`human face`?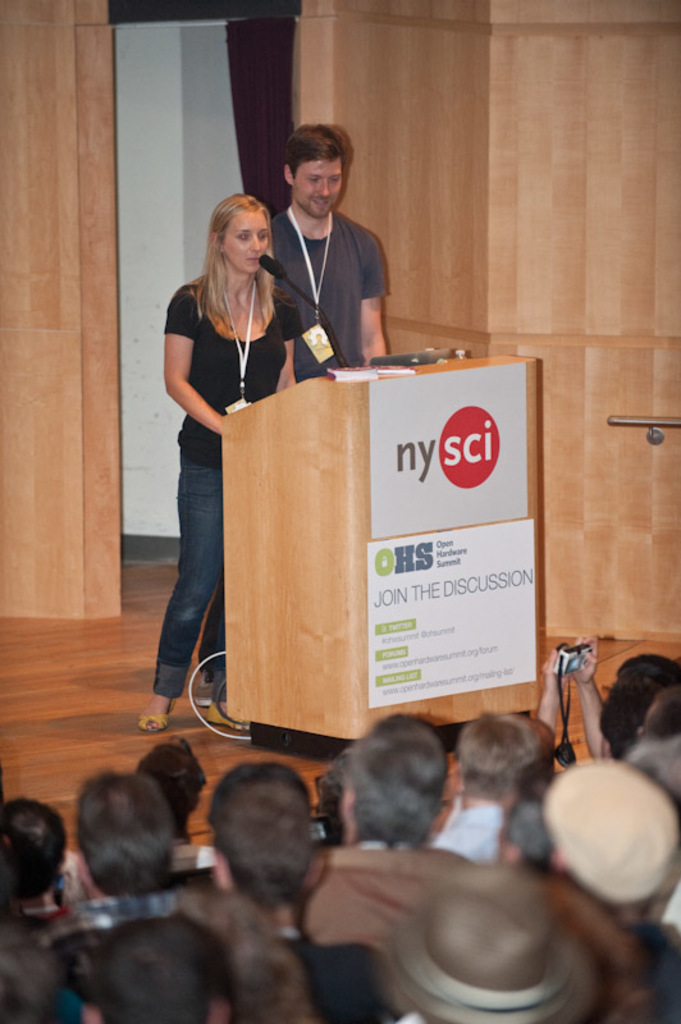
292,163,346,220
